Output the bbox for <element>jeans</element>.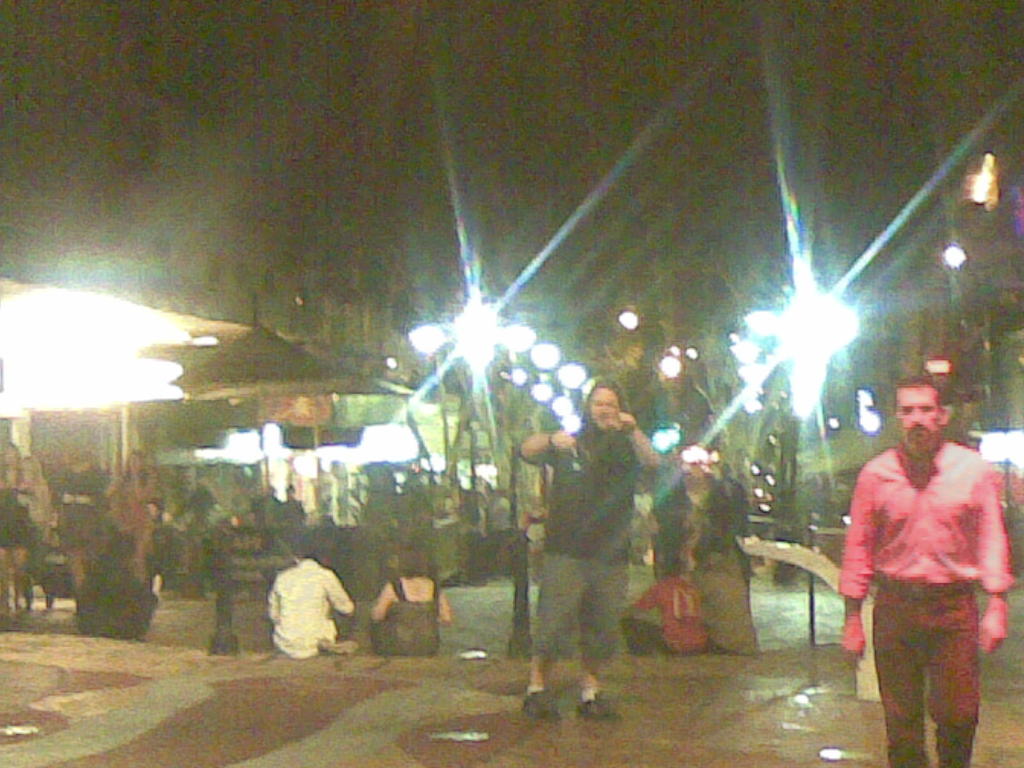
bbox=[872, 590, 990, 767].
